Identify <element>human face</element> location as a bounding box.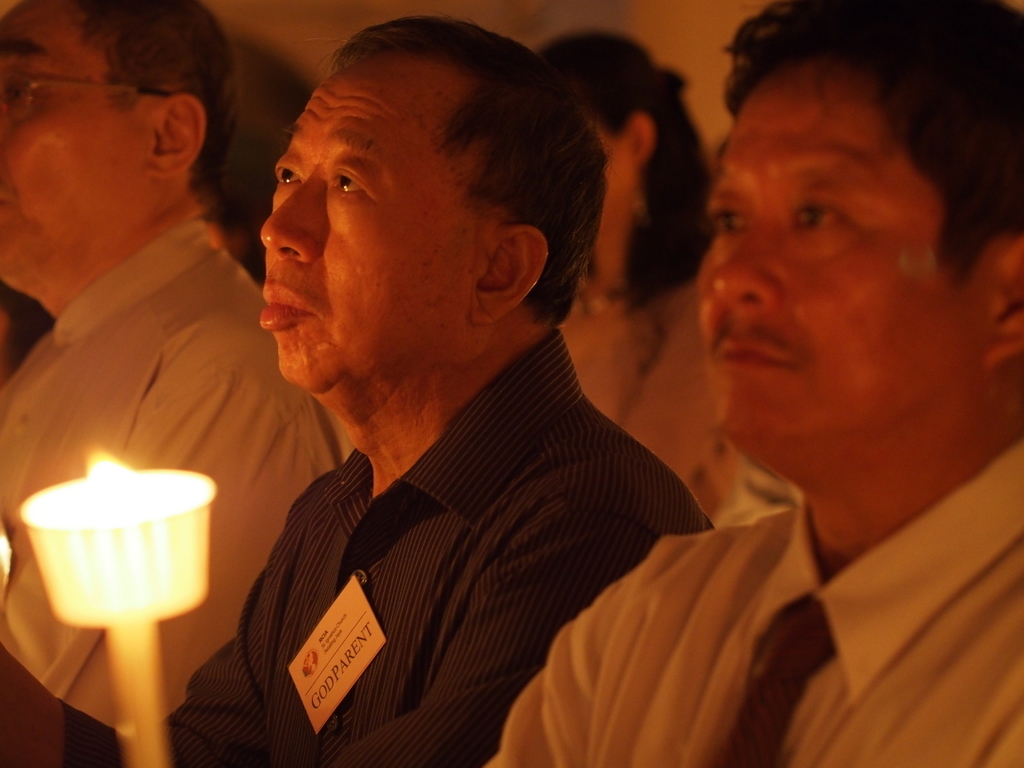
x1=0, y1=0, x2=157, y2=281.
